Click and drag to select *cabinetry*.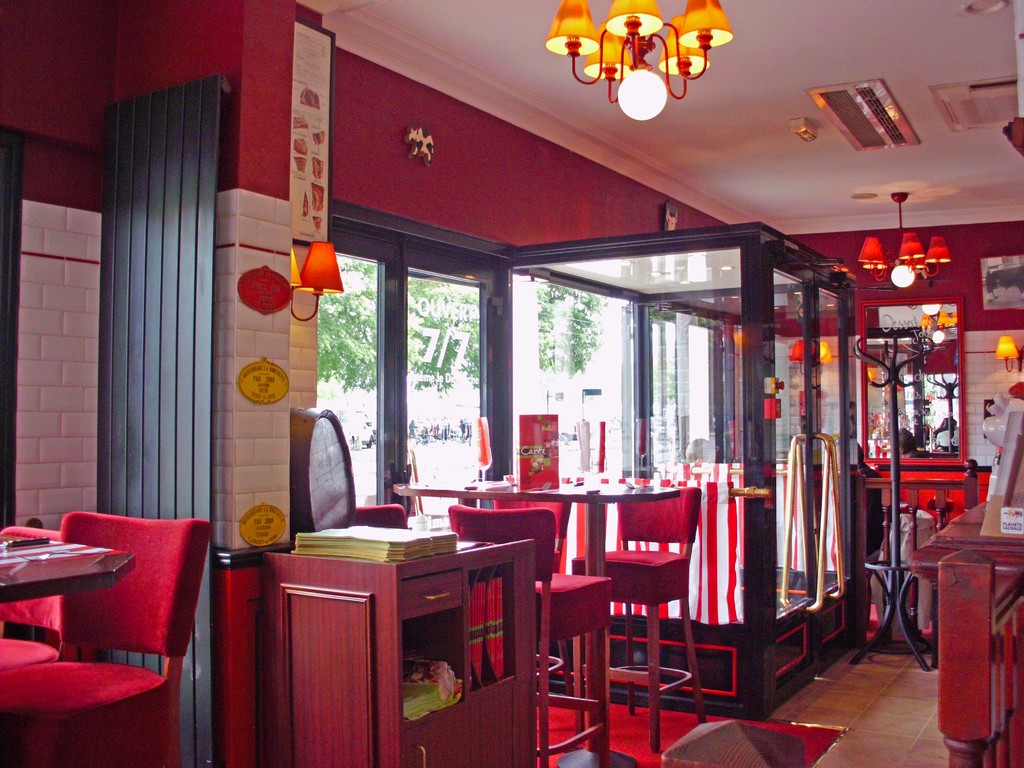
Selection: pyautogui.locateOnScreen(237, 512, 569, 761).
